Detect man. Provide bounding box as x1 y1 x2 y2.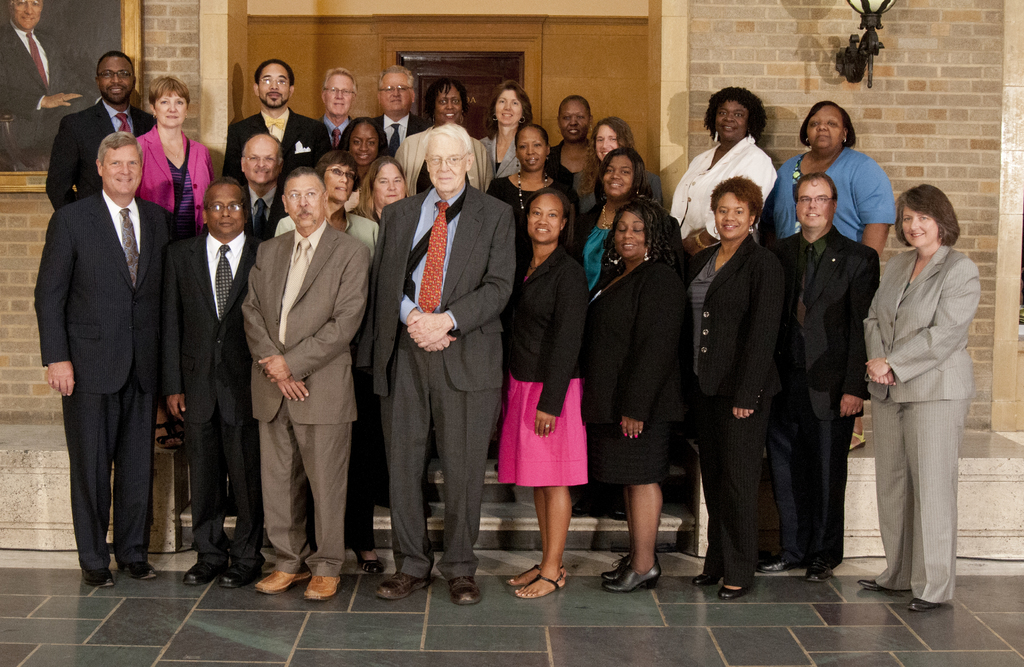
164 178 271 587.
